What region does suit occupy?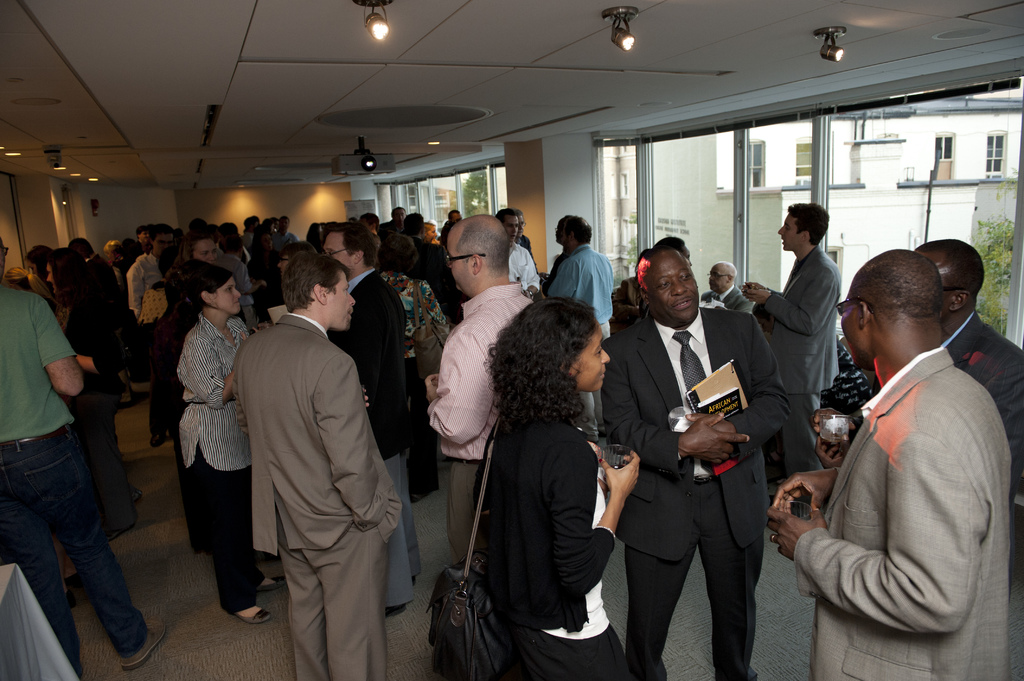
(left=762, top=244, right=840, bottom=515).
